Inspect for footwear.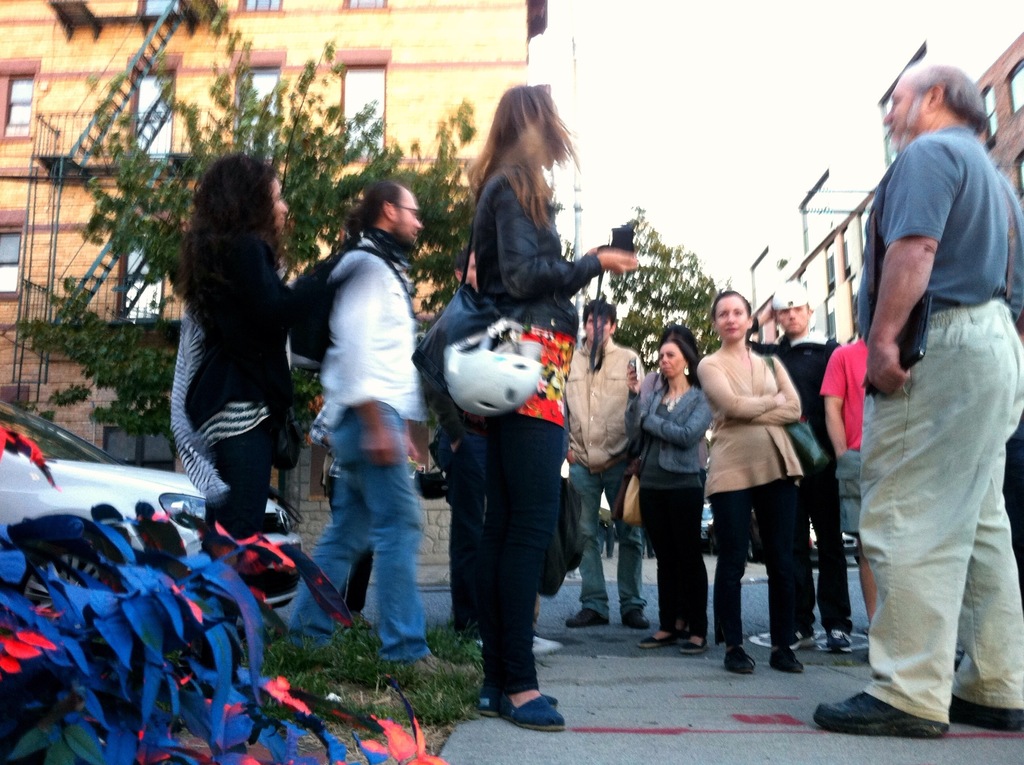
Inspection: <bbox>792, 623, 822, 648</bbox>.
